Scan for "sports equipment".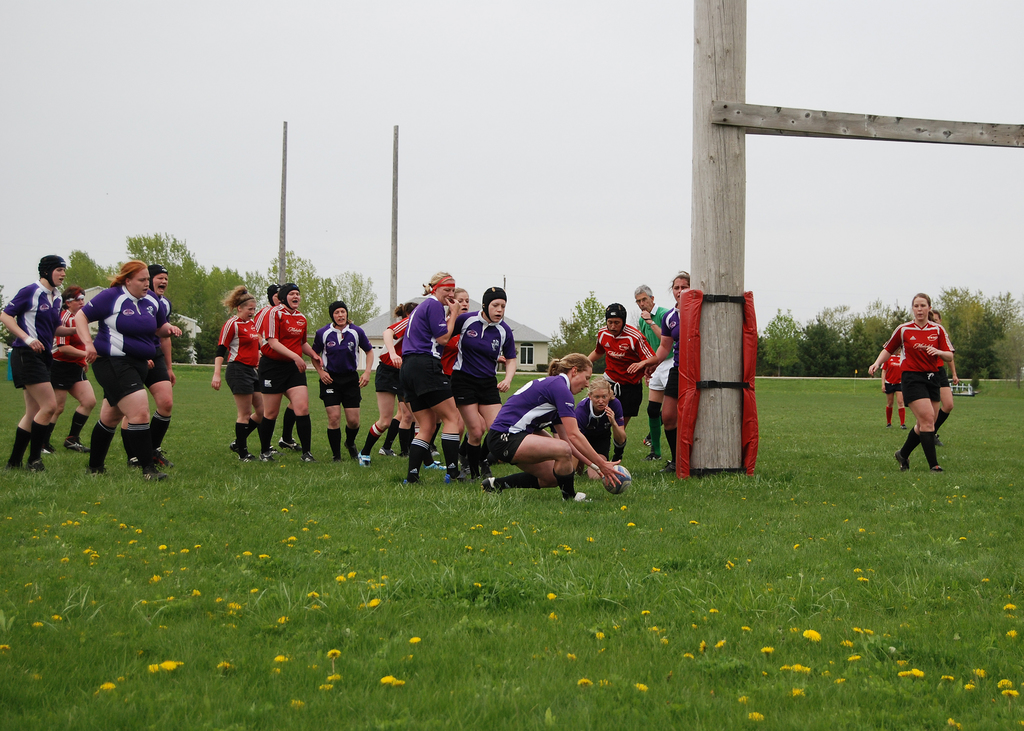
Scan result: <region>600, 463, 631, 495</region>.
